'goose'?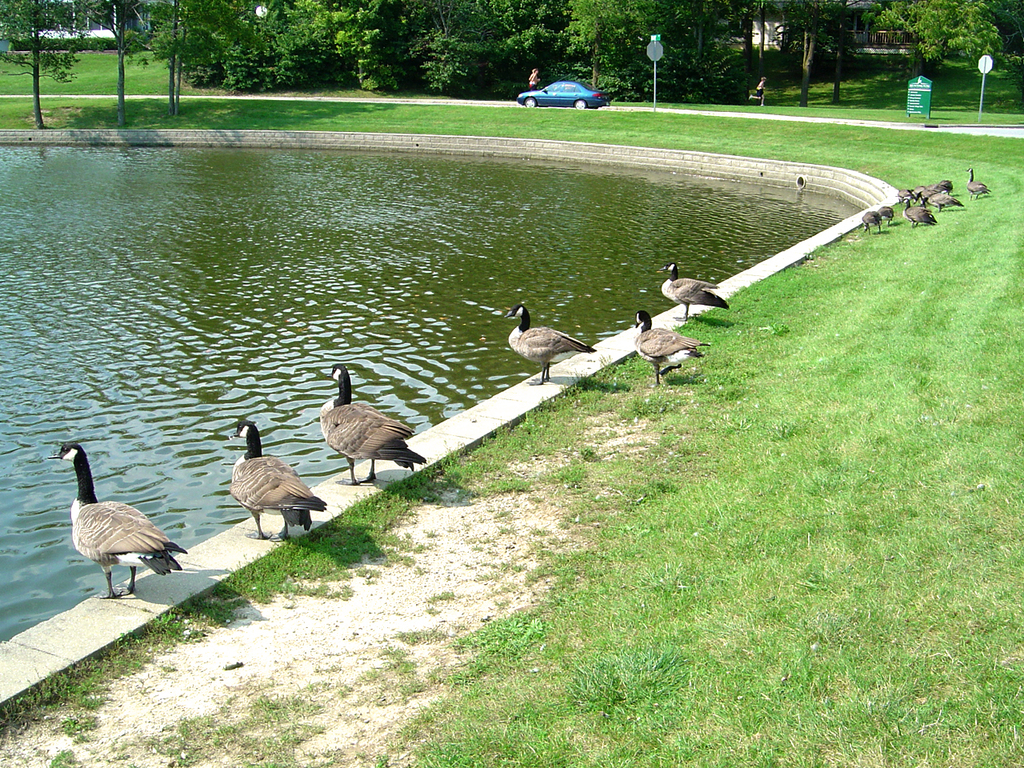
region(631, 311, 707, 383)
